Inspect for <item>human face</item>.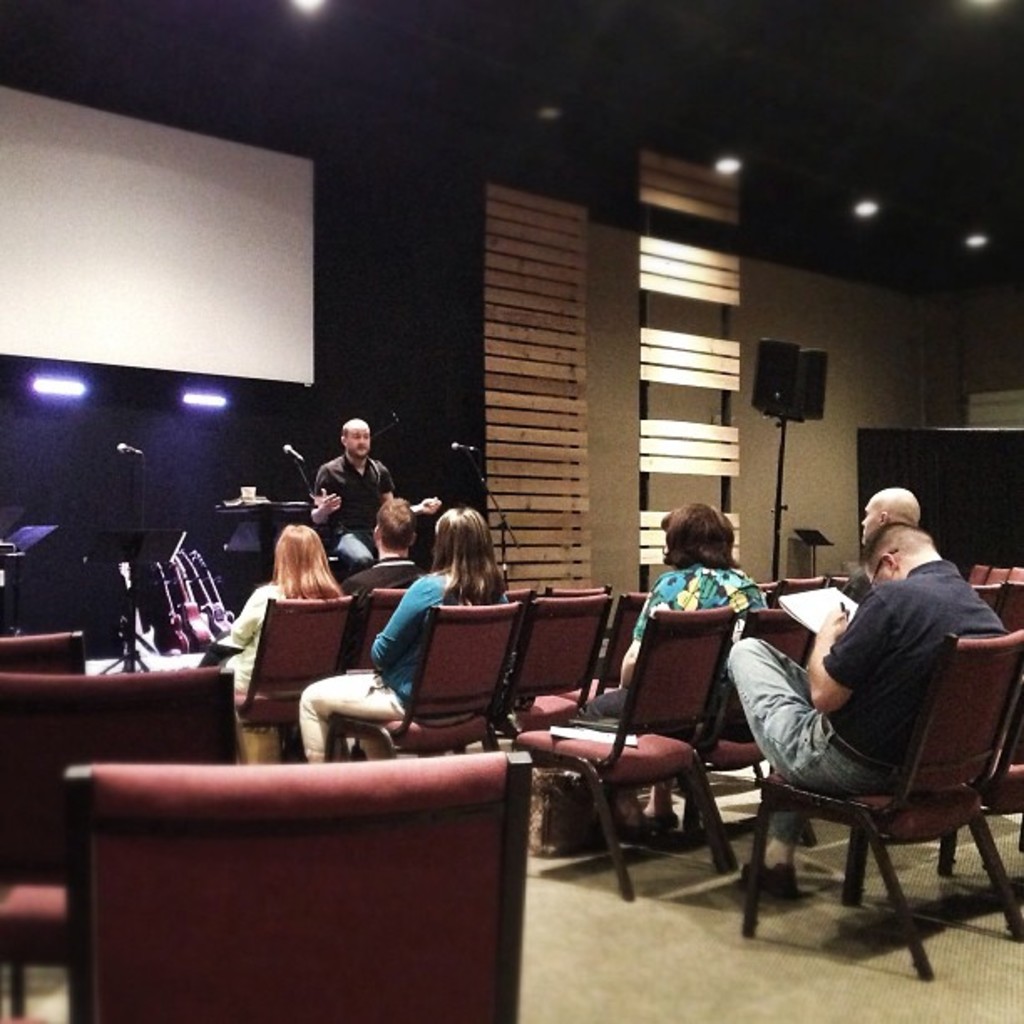
Inspection: 857, 497, 875, 547.
